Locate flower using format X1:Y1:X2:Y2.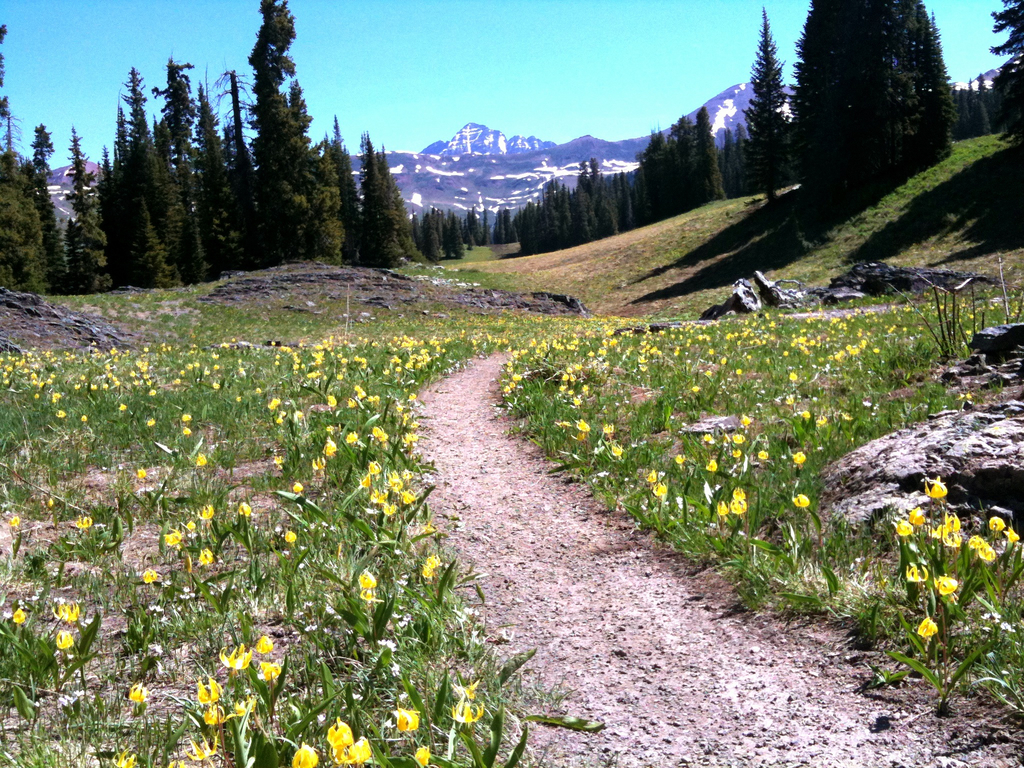
113:400:129:413.
